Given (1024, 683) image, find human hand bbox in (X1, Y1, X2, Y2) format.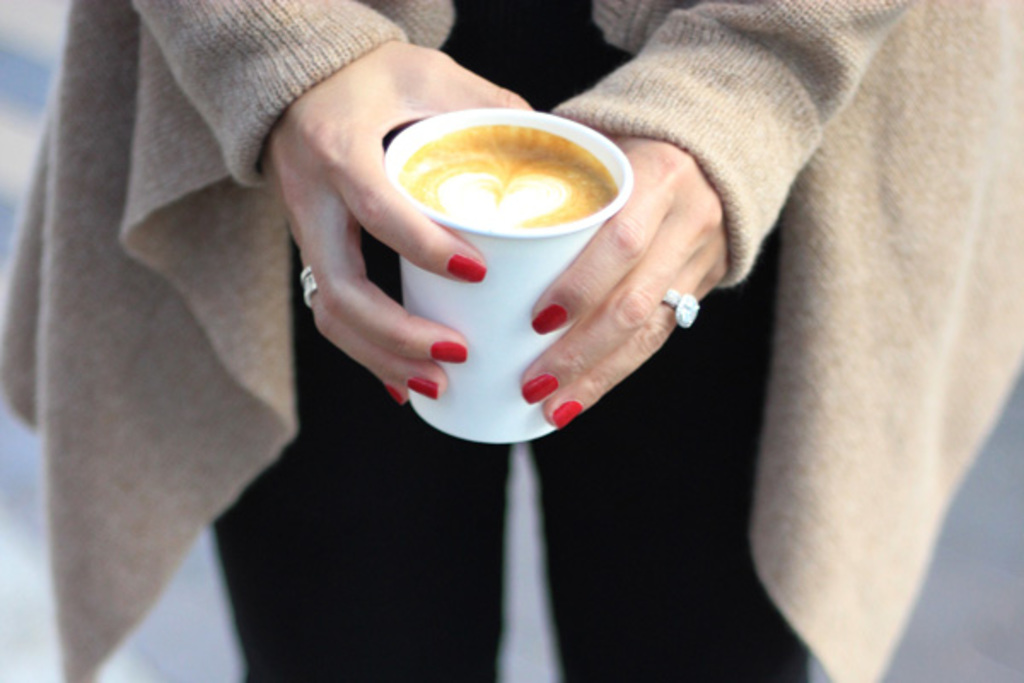
(575, 130, 722, 425).
